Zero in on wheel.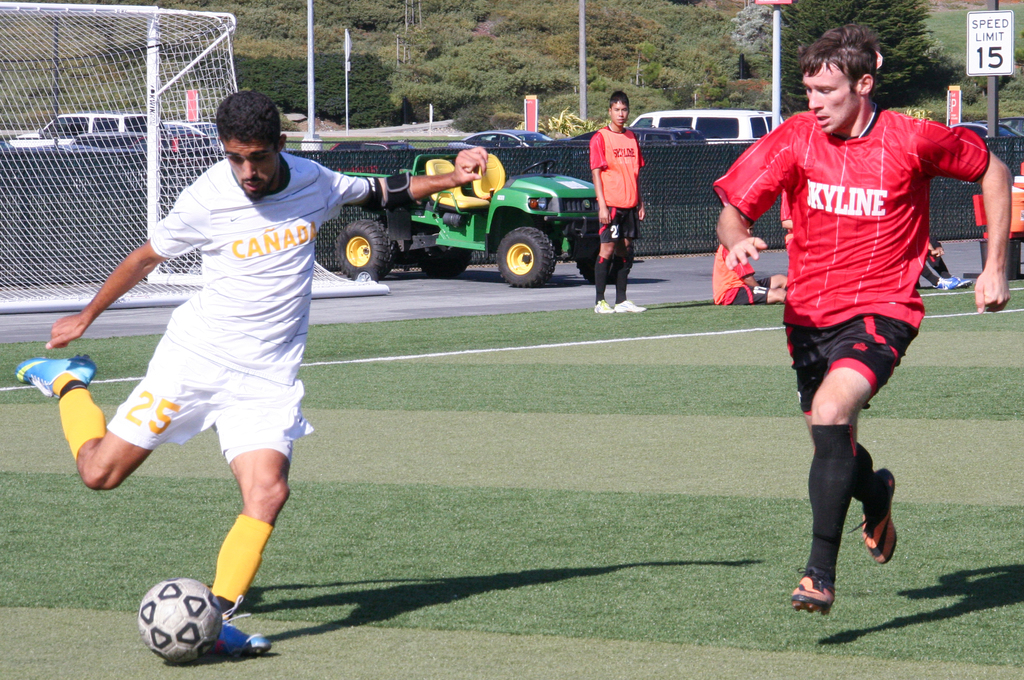
Zeroed in: 353 262 381 287.
